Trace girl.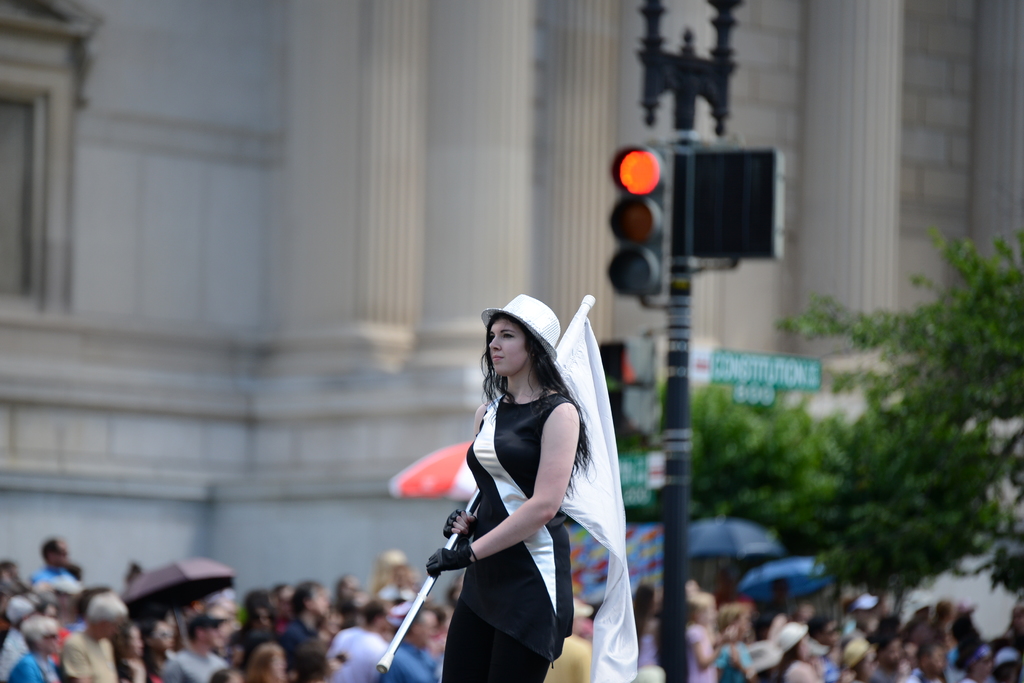
Traced to 302/602/348/657.
